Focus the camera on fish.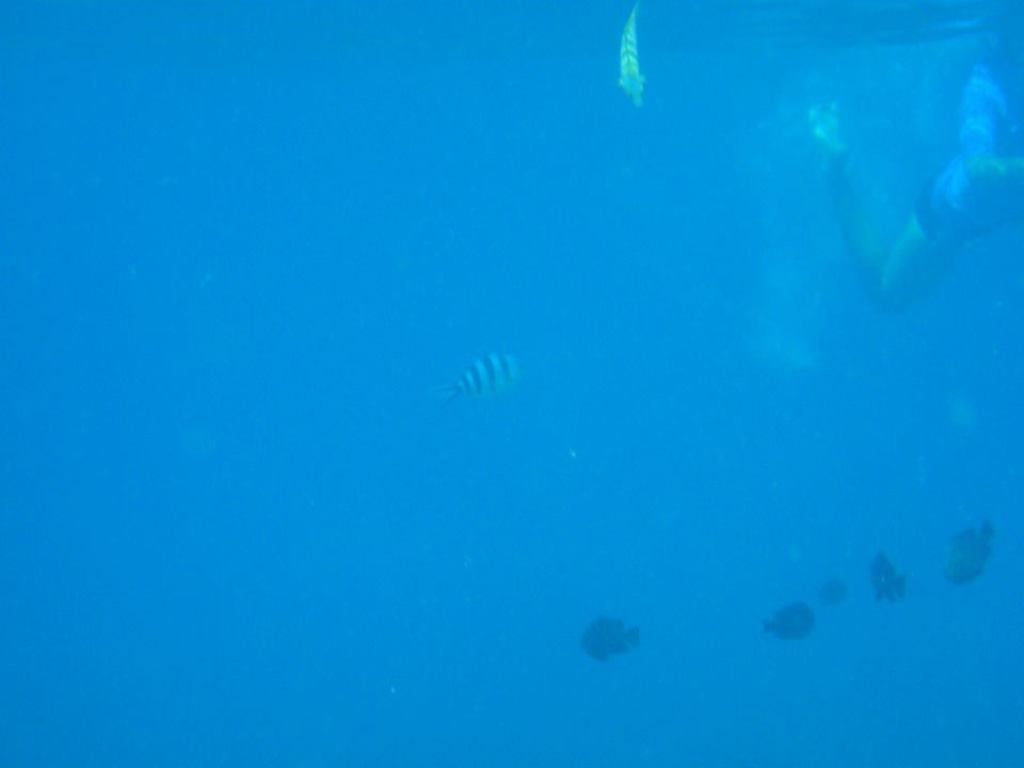
Focus region: pyautogui.locateOnScreen(870, 551, 908, 605).
